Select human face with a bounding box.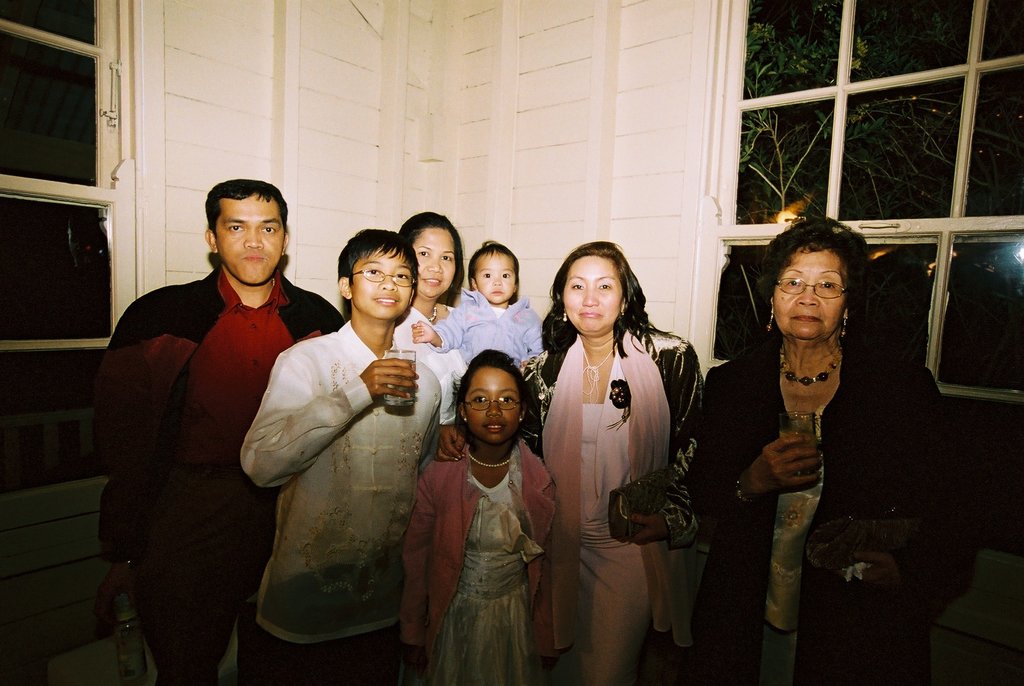
[563, 257, 619, 336].
